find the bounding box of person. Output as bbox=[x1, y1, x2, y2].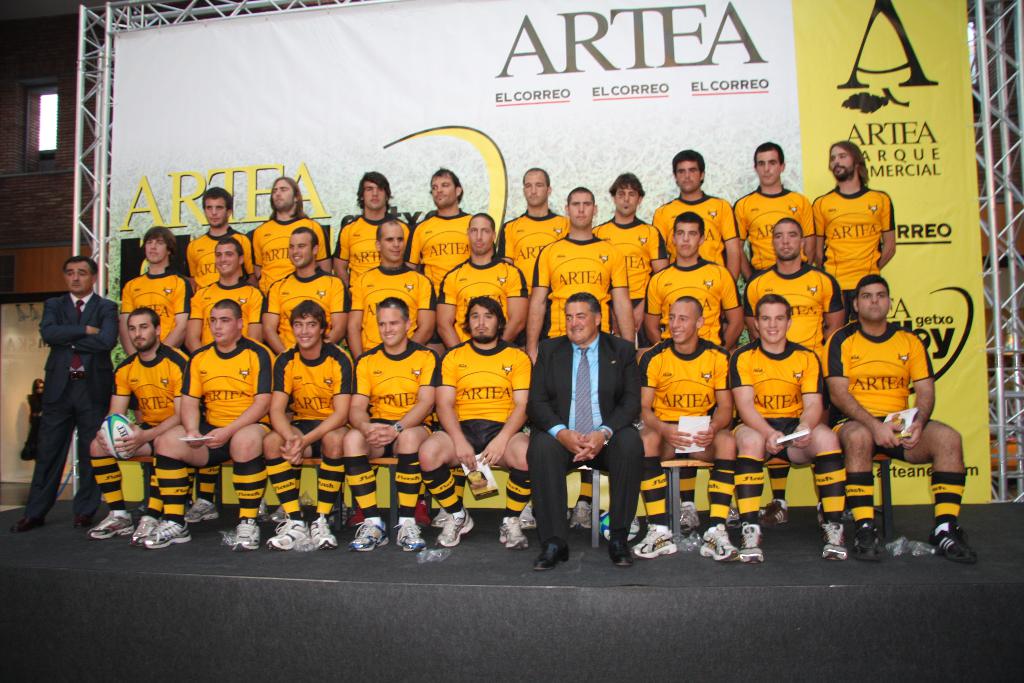
bbox=[819, 274, 978, 564].
